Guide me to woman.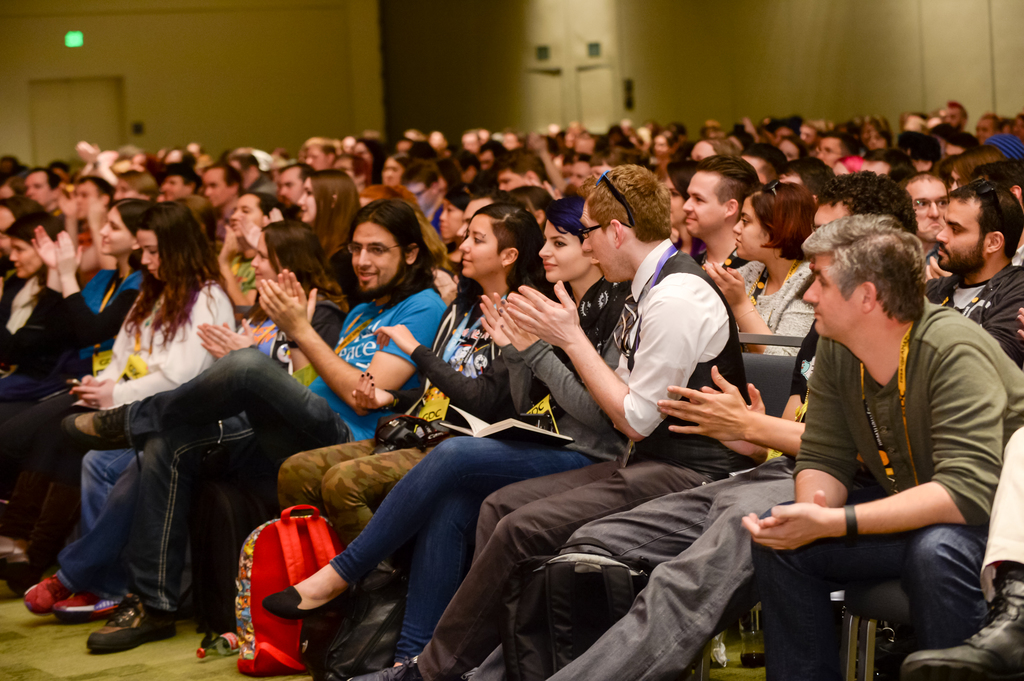
Guidance: 274:203:535:553.
